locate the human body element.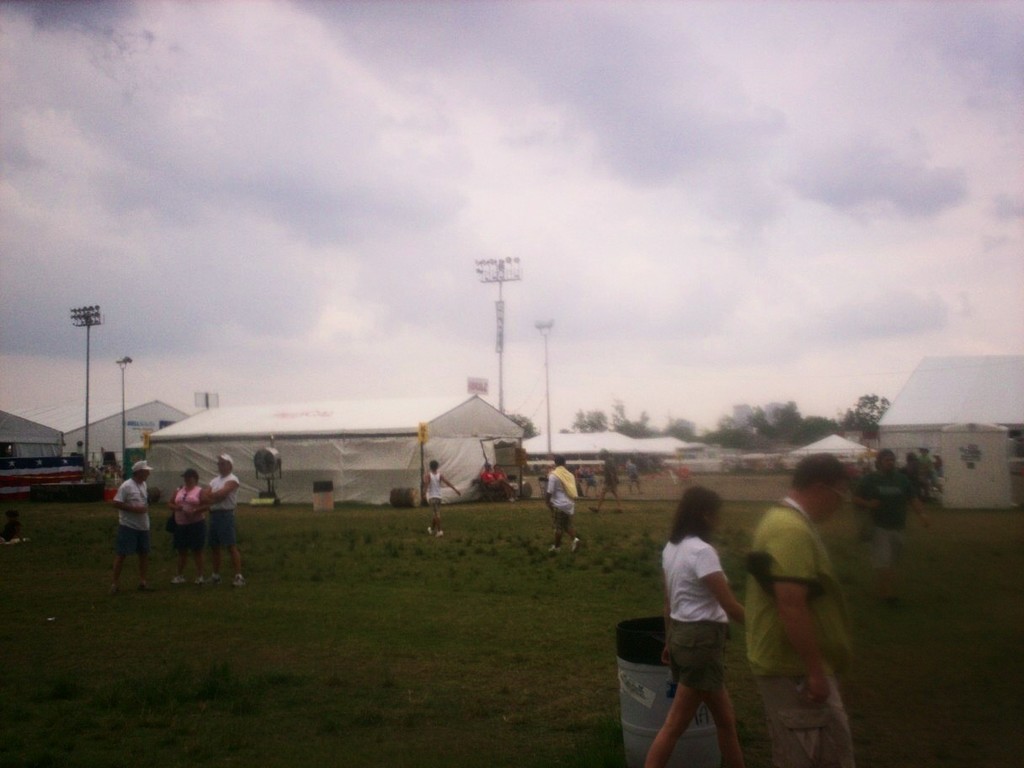
Element bbox: bbox=[920, 451, 940, 488].
